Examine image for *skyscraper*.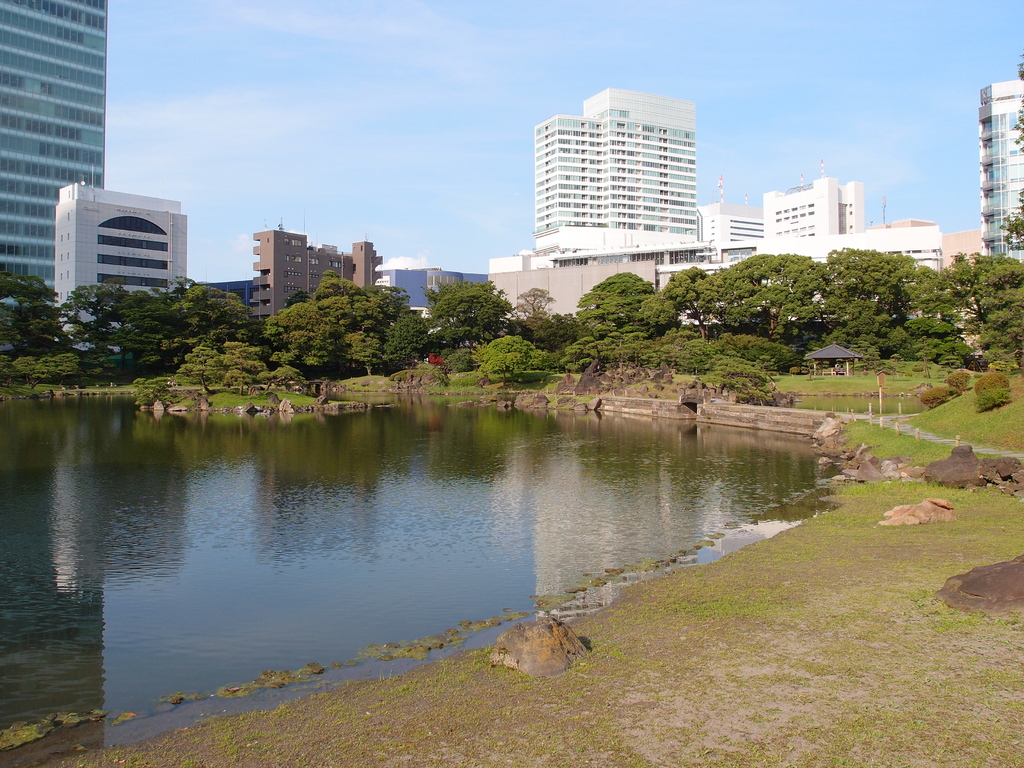
Examination result: x1=45 y1=179 x2=187 y2=352.
